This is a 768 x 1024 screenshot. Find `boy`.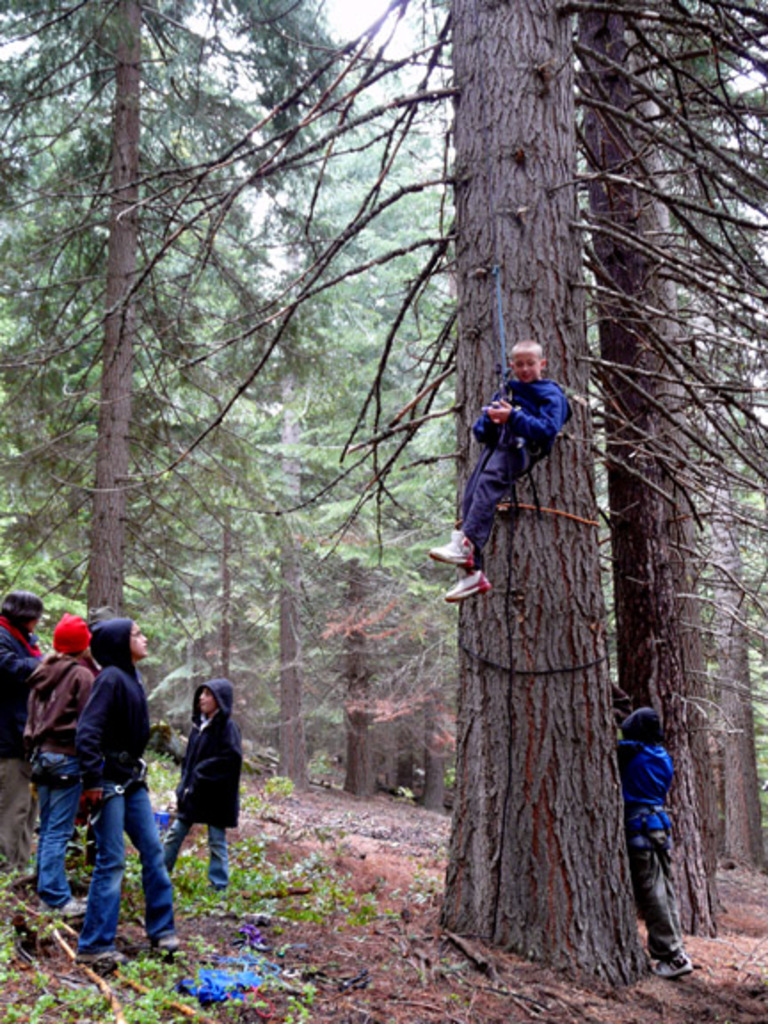
Bounding box: region(162, 677, 240, 894).
